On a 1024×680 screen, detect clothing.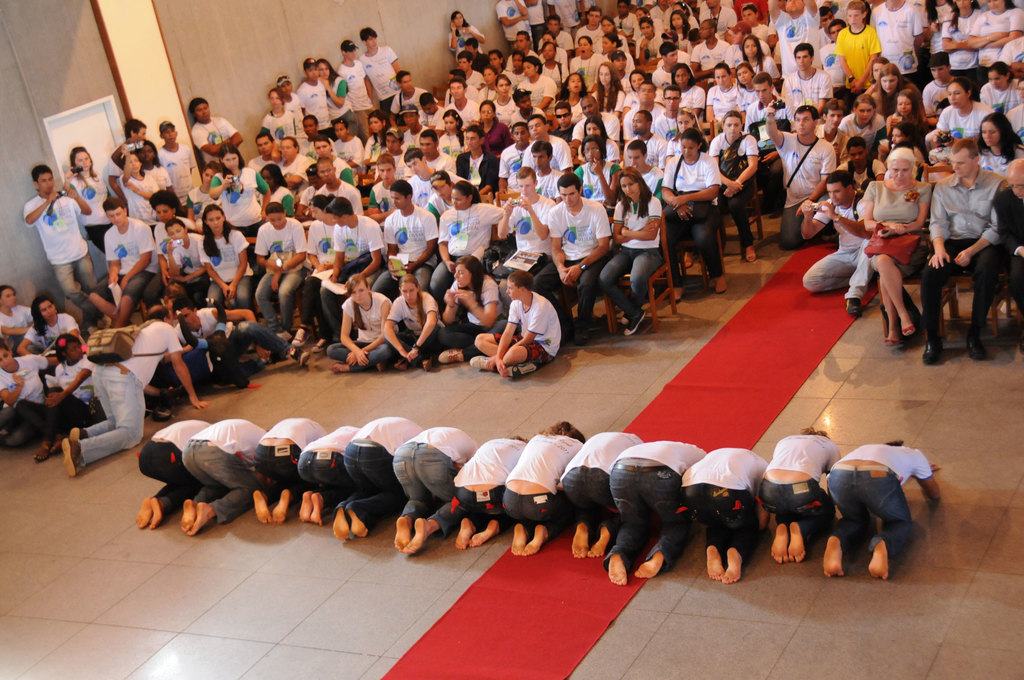
pyautogui.locateOnScreen(525, 132, 575, 174).
